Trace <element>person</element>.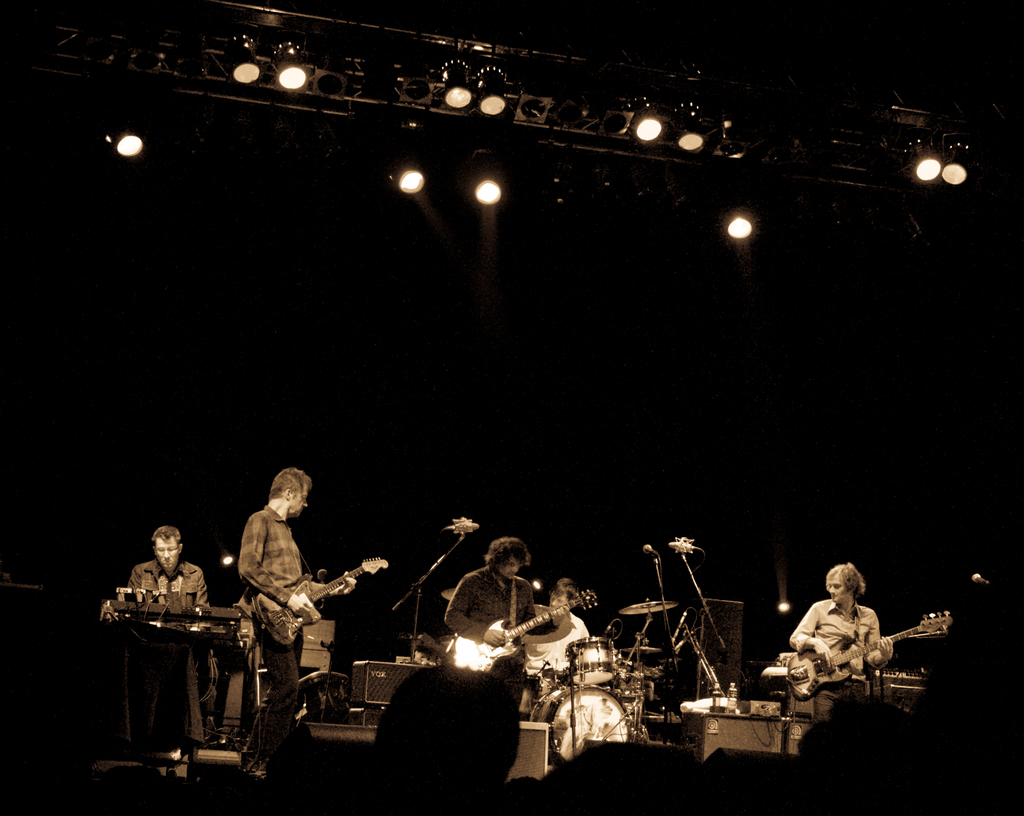
Traced to <box>787,561,890,708</box>.
